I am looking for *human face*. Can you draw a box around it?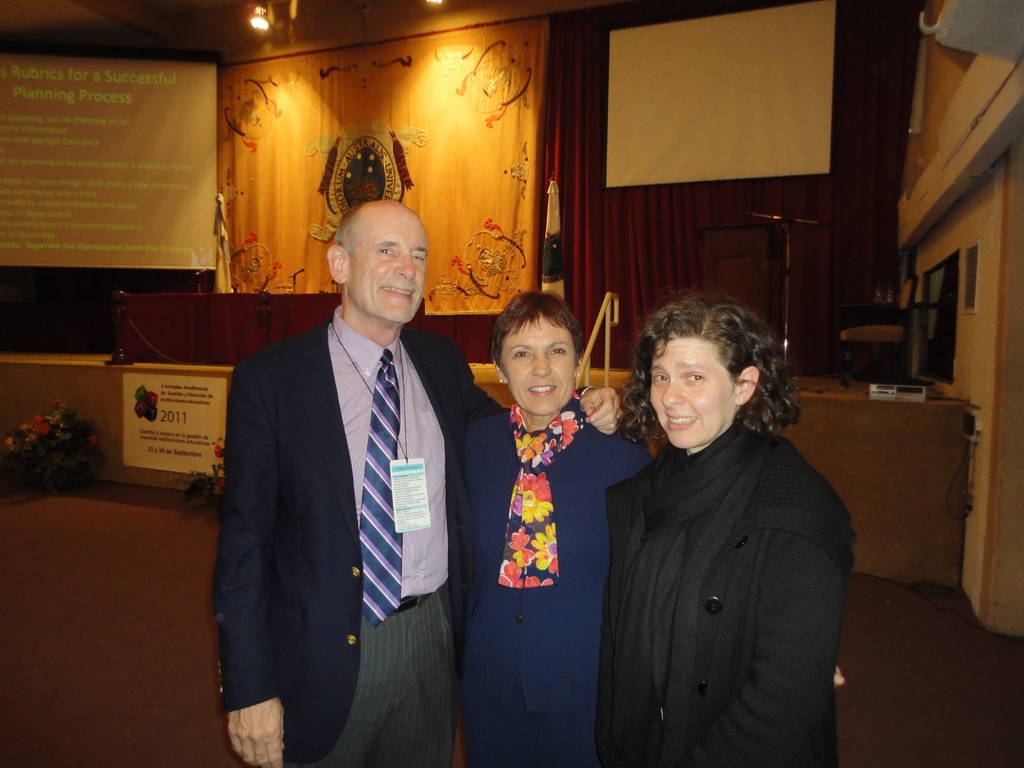
Sure, the bounding box is box=[646, 336, 735, 454].
